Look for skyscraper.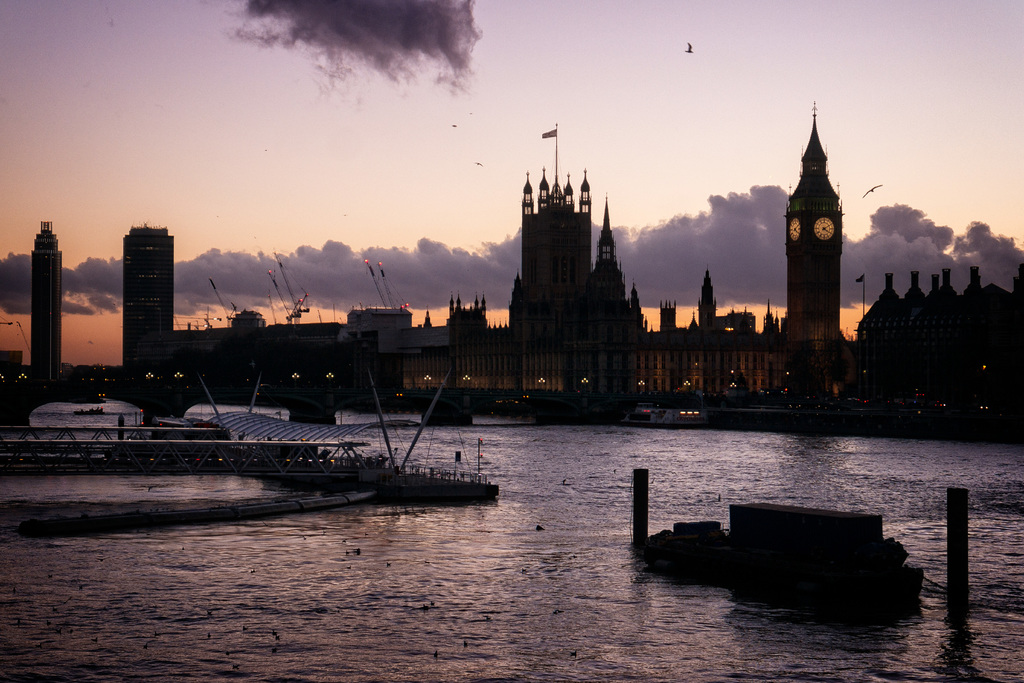
Found: left=776, top=92, right=840, bottom=348.
